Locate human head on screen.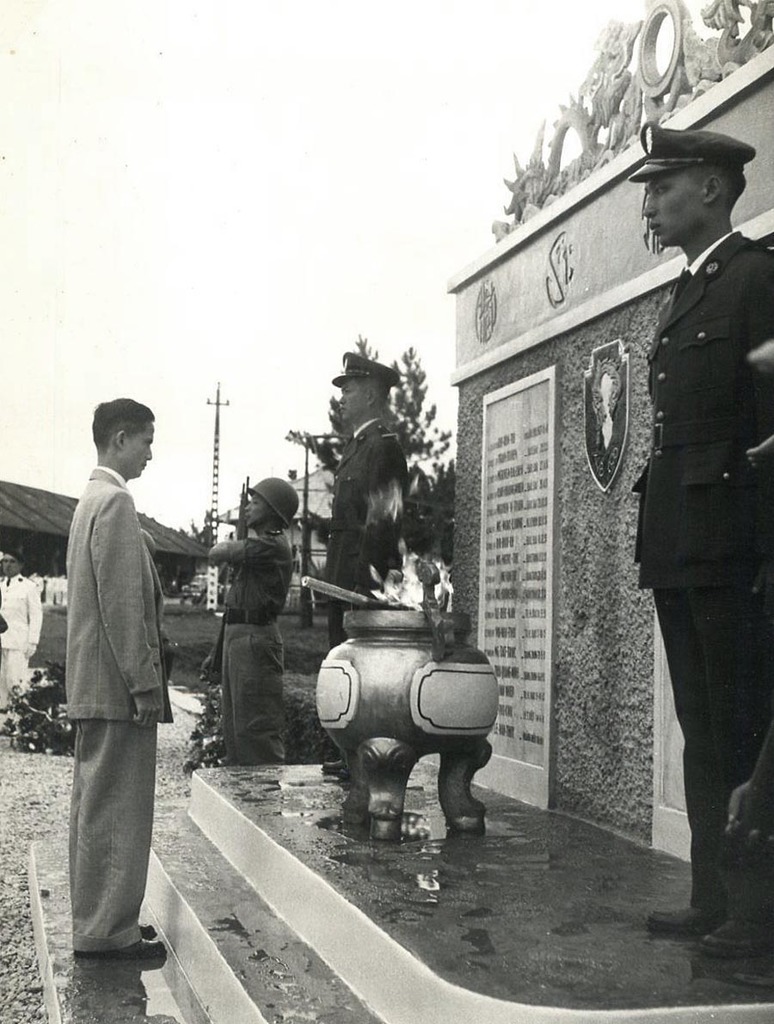
On screen at [x1=334, y1=363, x2=395, y2=420].
